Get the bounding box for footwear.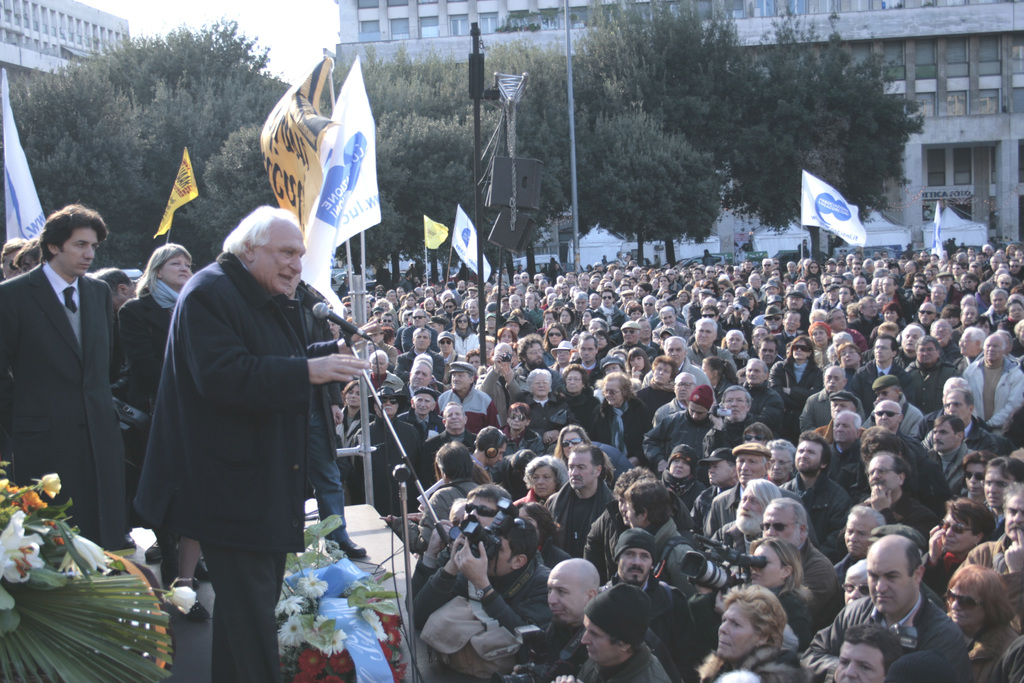
bbox(187, 602, 209, 625).
